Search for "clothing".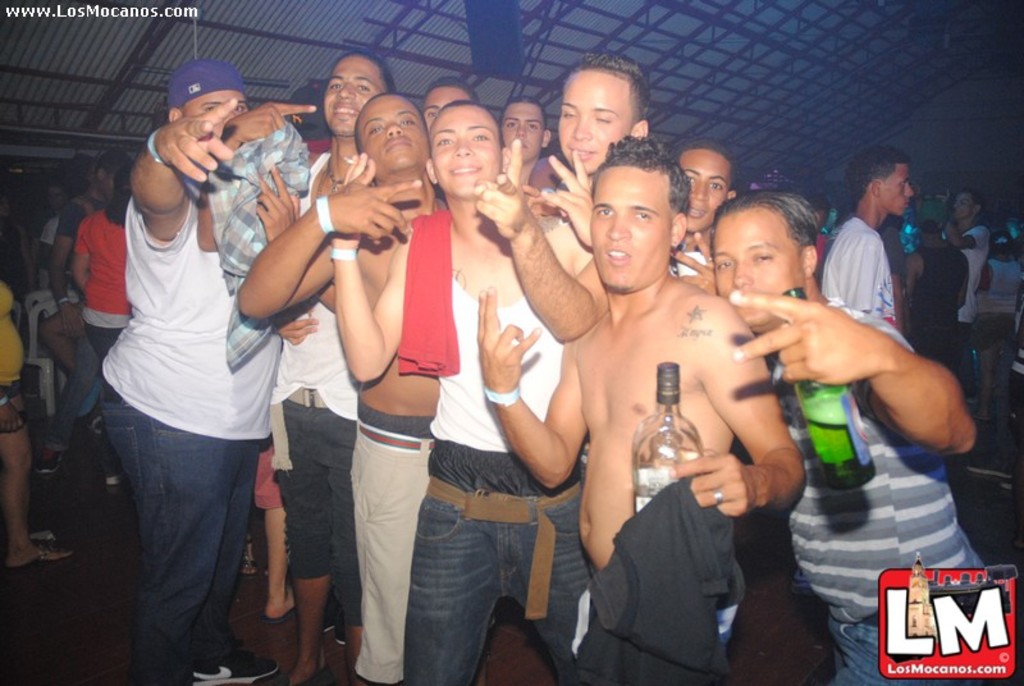
Found at {"x1": 751, "y1": 310, "x2": 1012, "y2": 685}.
